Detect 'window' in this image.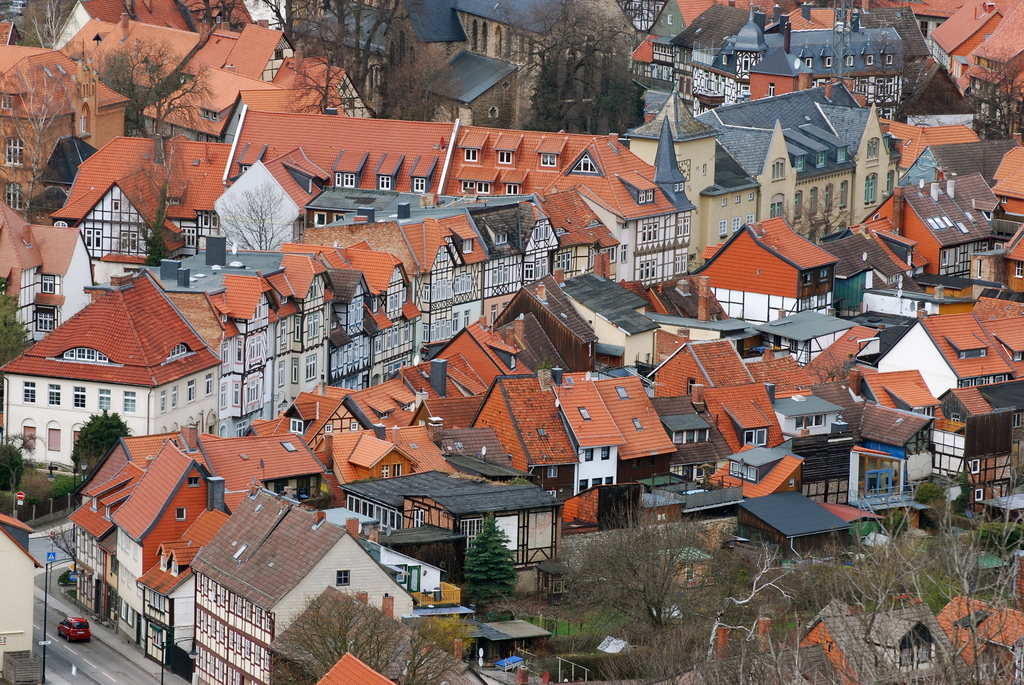
Detection: bbox=[771, 196, 787, 218].
